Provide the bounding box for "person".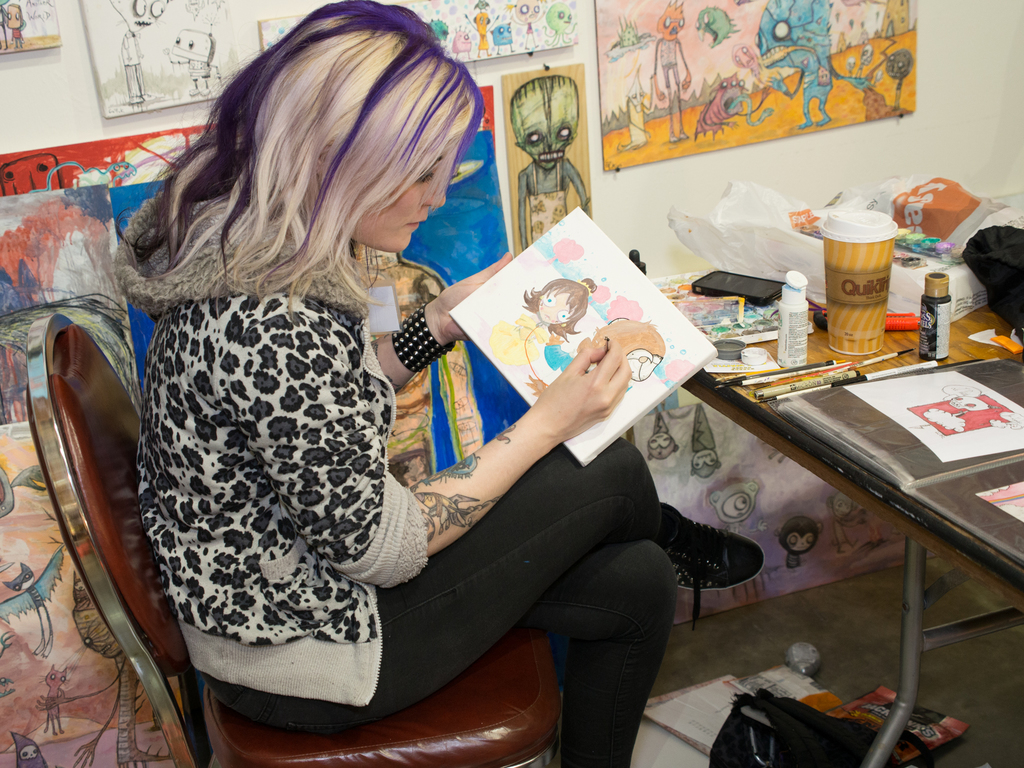
l=121, t=0, r=763, b=767.
